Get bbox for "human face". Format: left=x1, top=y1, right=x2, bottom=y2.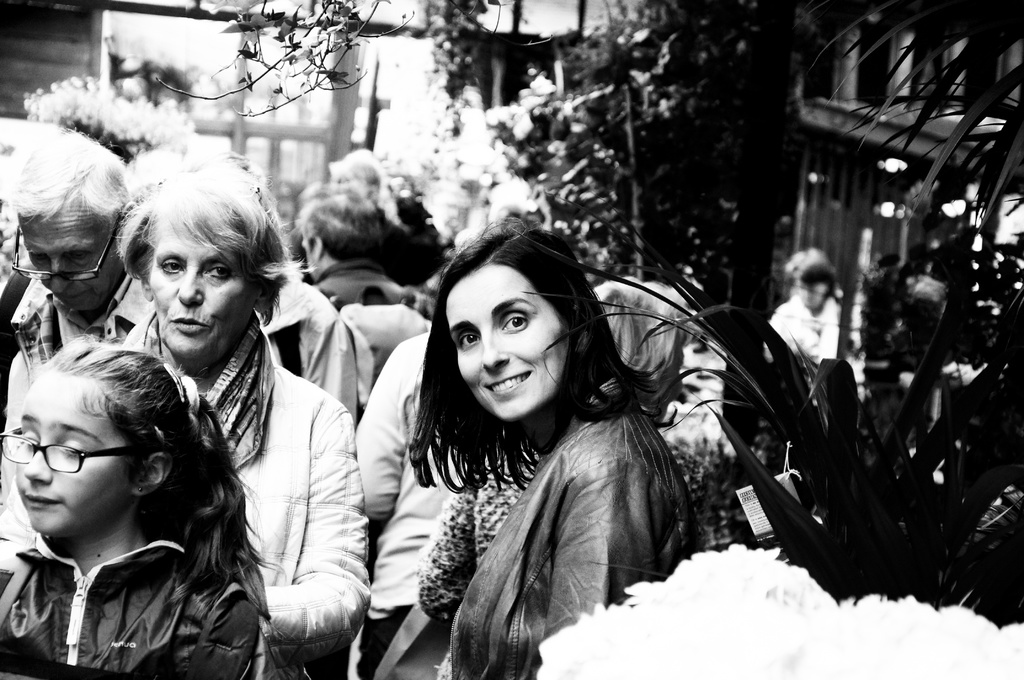
left=15, top=376, right=144, bottom=534.
